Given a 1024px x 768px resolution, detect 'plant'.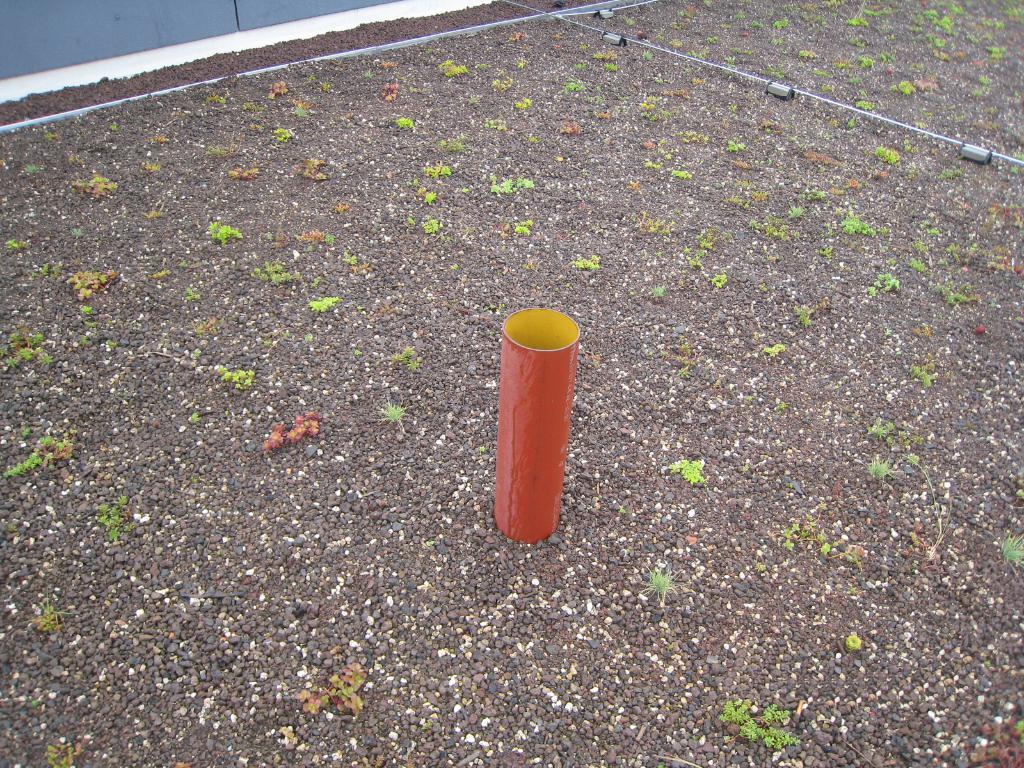
bbox=[342, 252, 359, 268].
